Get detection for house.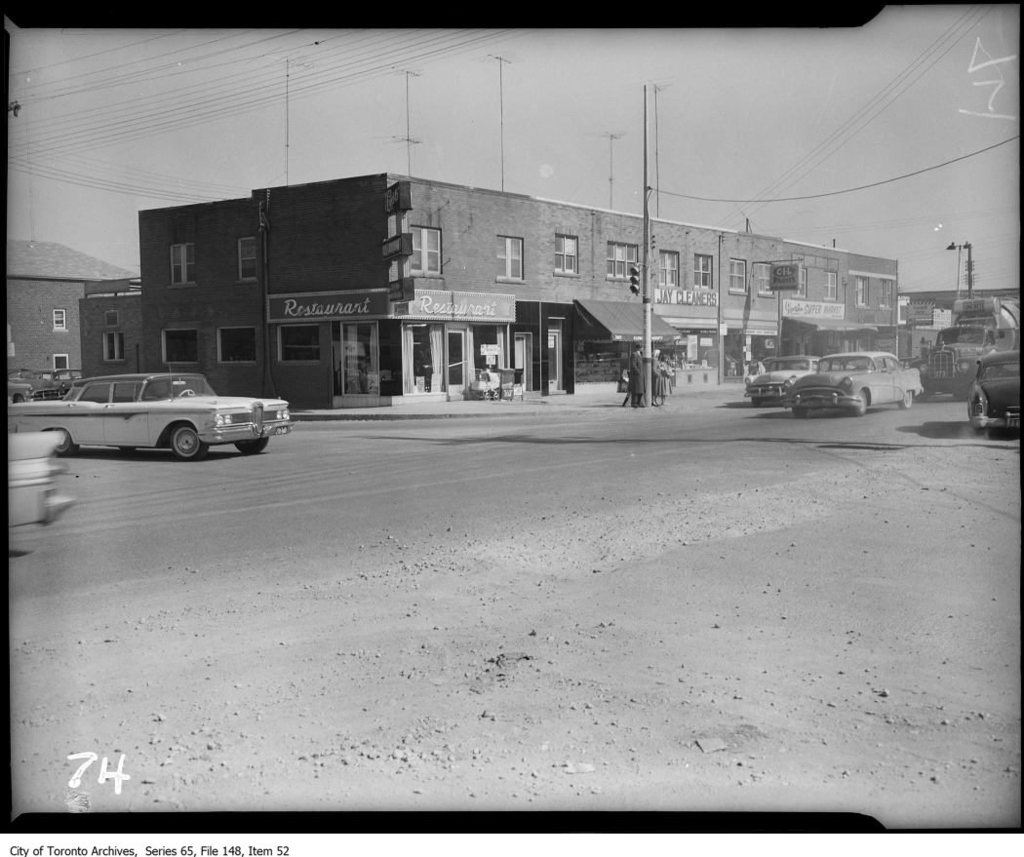
Detection: [x1=78, y1=273, x2=140, y2=381].
